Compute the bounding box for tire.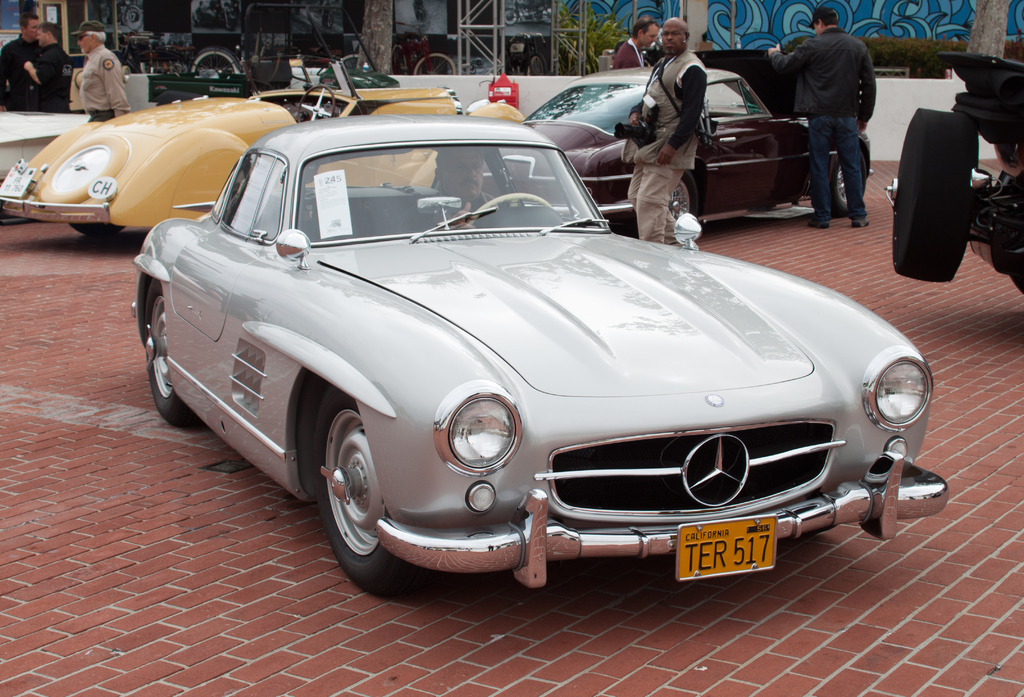
{"x1": 893, "y1": 113, "x2": 980, "y2": 284}.
